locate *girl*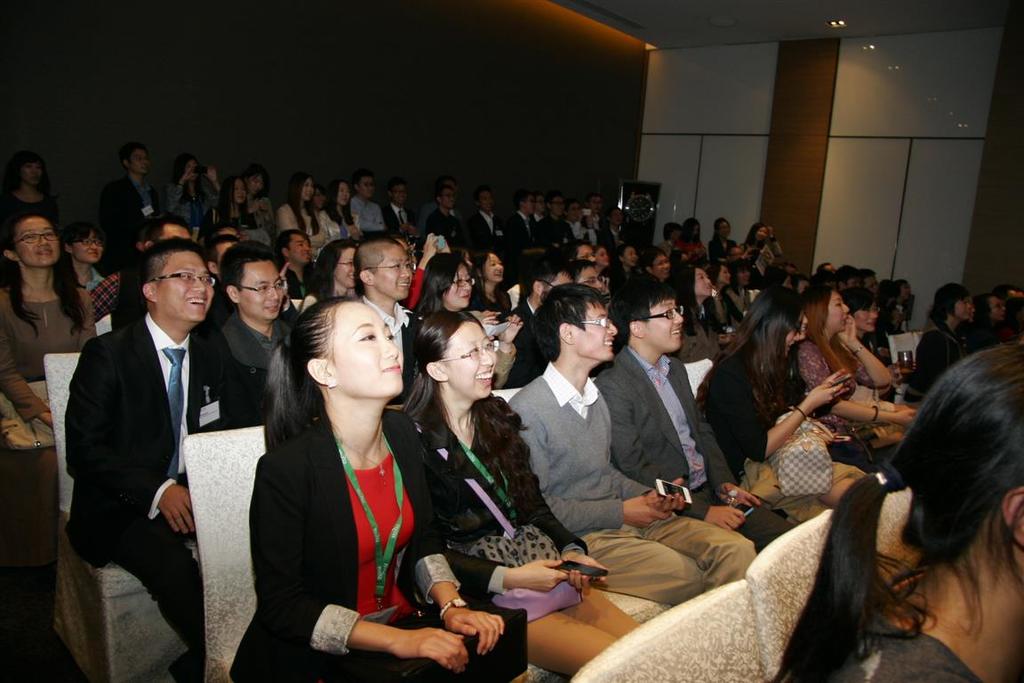
[x1=741, y1=221, x2=771, y2=246]
